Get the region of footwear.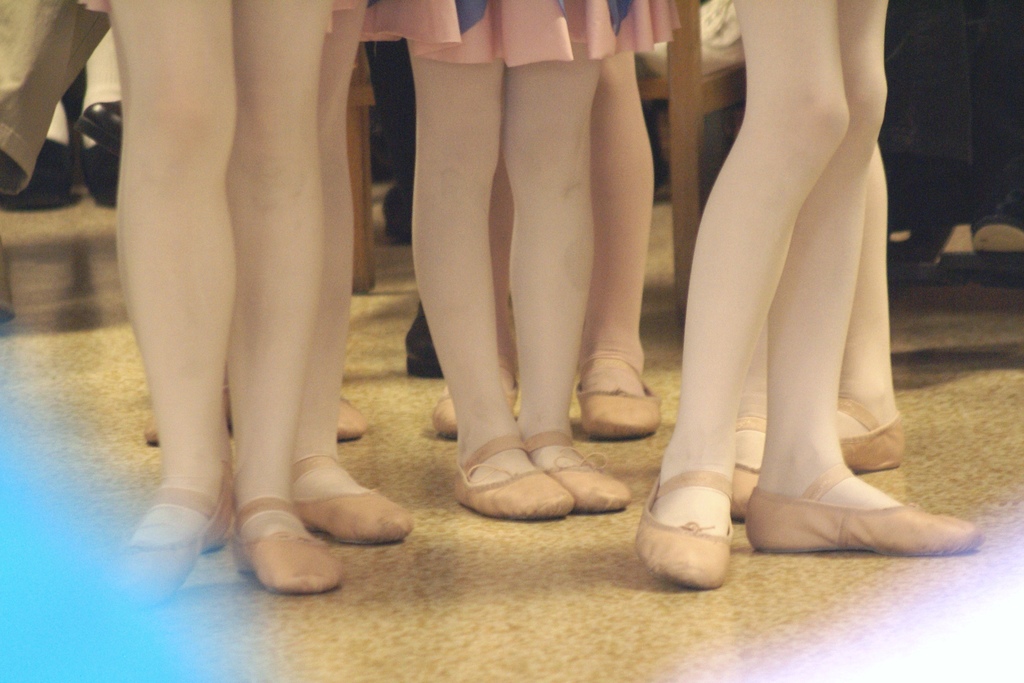
(733, 413, 770, 526).
